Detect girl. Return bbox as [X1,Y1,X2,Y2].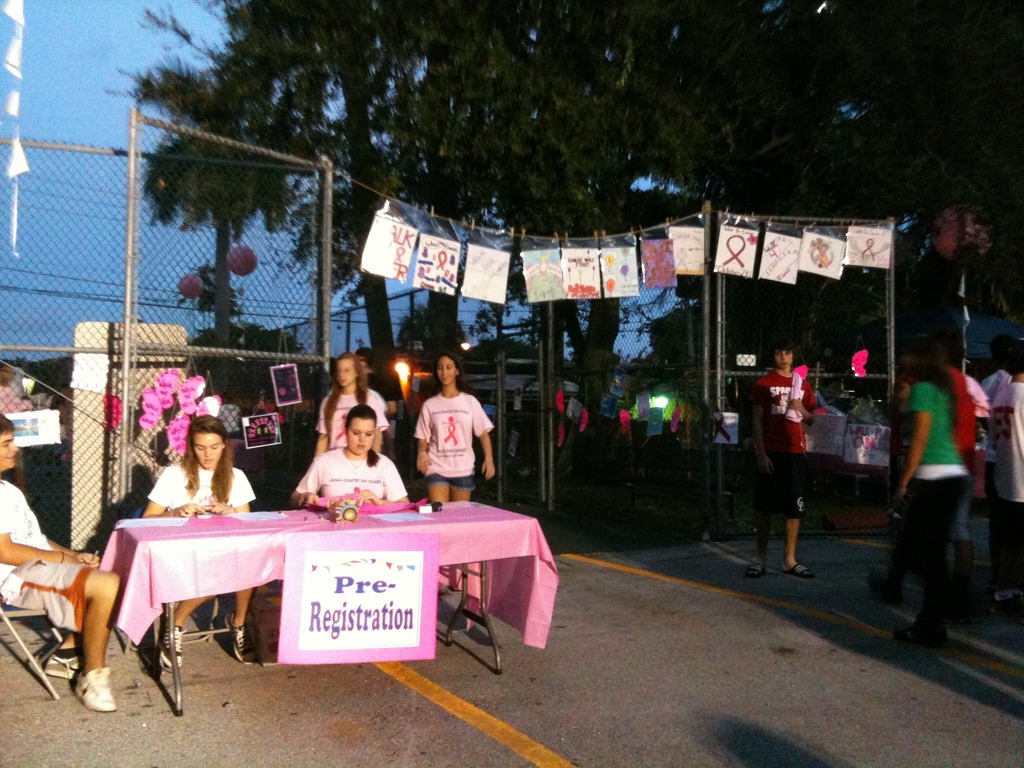
[292,408,408,511].
